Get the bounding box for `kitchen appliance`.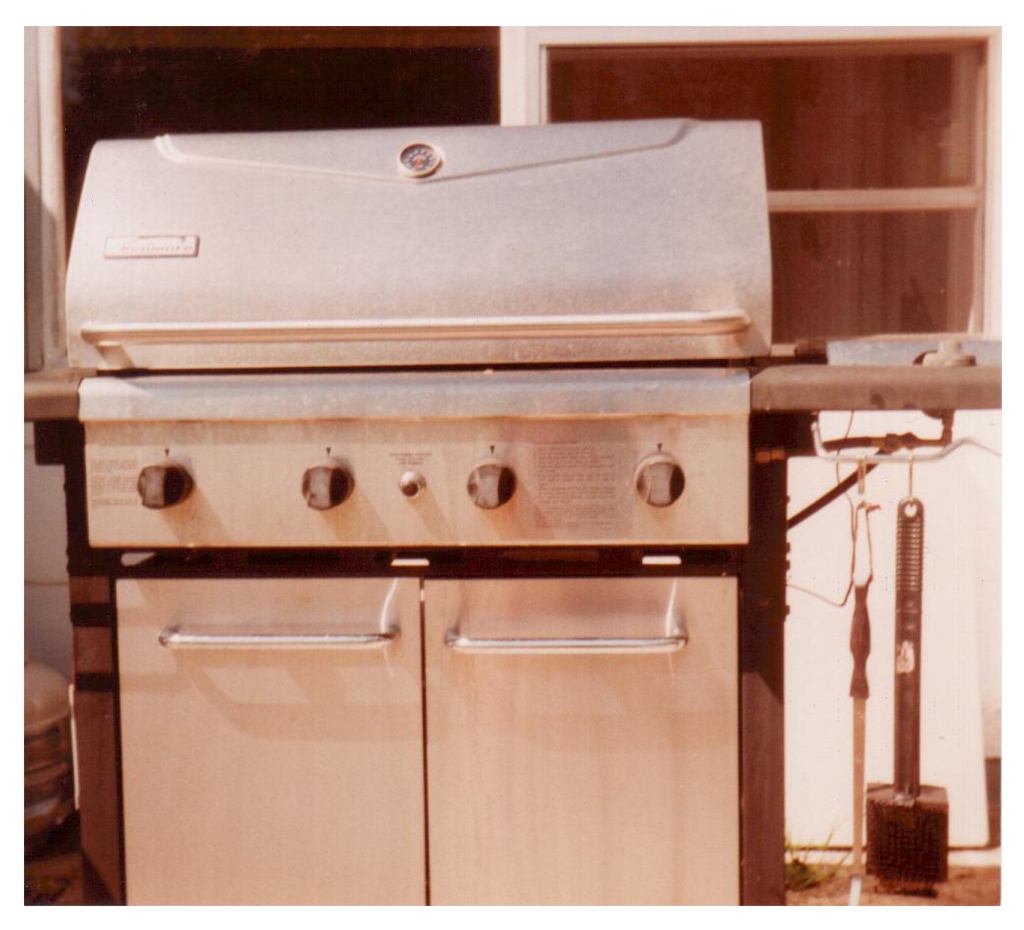
bbox(68, 124, 772, 564).
